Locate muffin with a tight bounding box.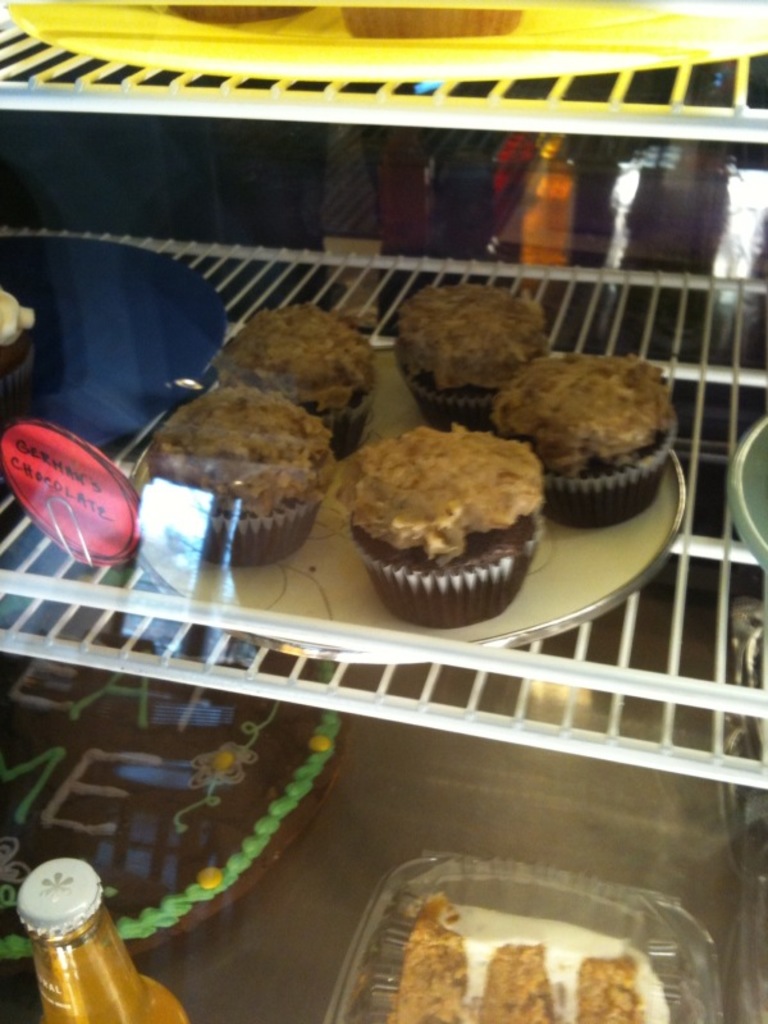
<region>387, 275, 559, 433</region>.
